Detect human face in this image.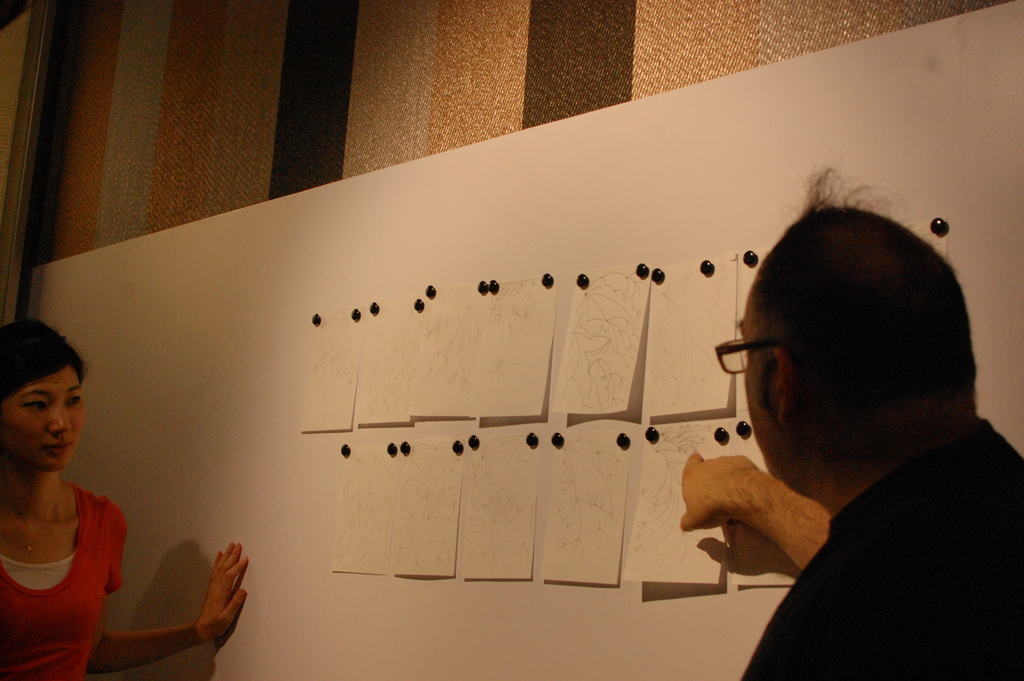
Detection: box=[744, 288, 804, 489].
